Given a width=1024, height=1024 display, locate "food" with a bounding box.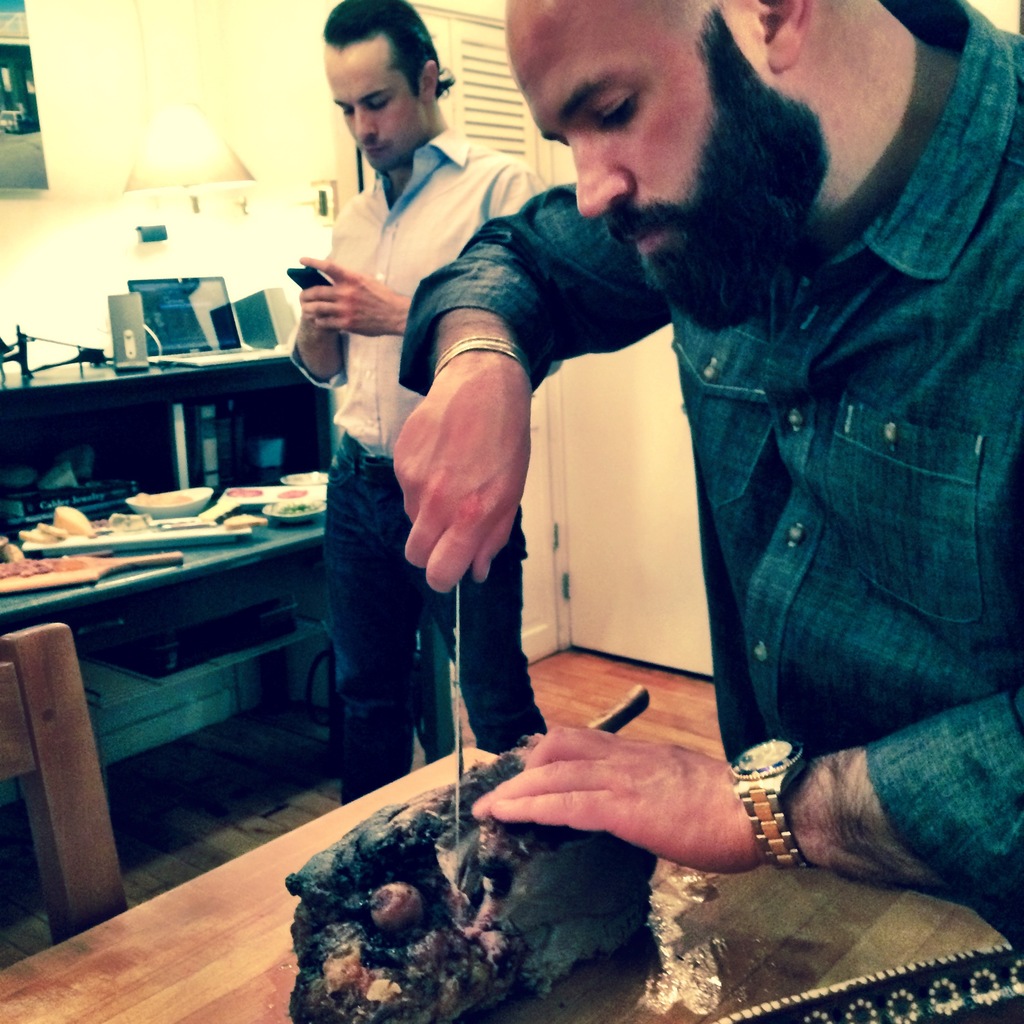
Located: bbox(266, 497, 323, 516).
